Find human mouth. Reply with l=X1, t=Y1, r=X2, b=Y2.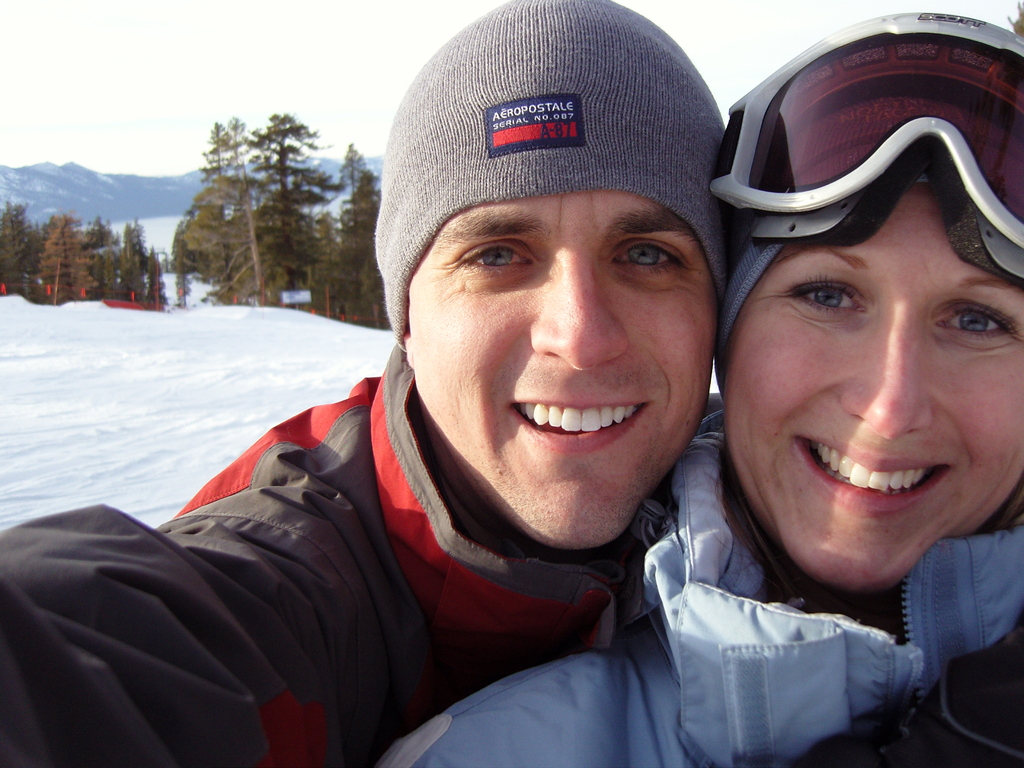
l=508, t=392, r=657, b=452.
